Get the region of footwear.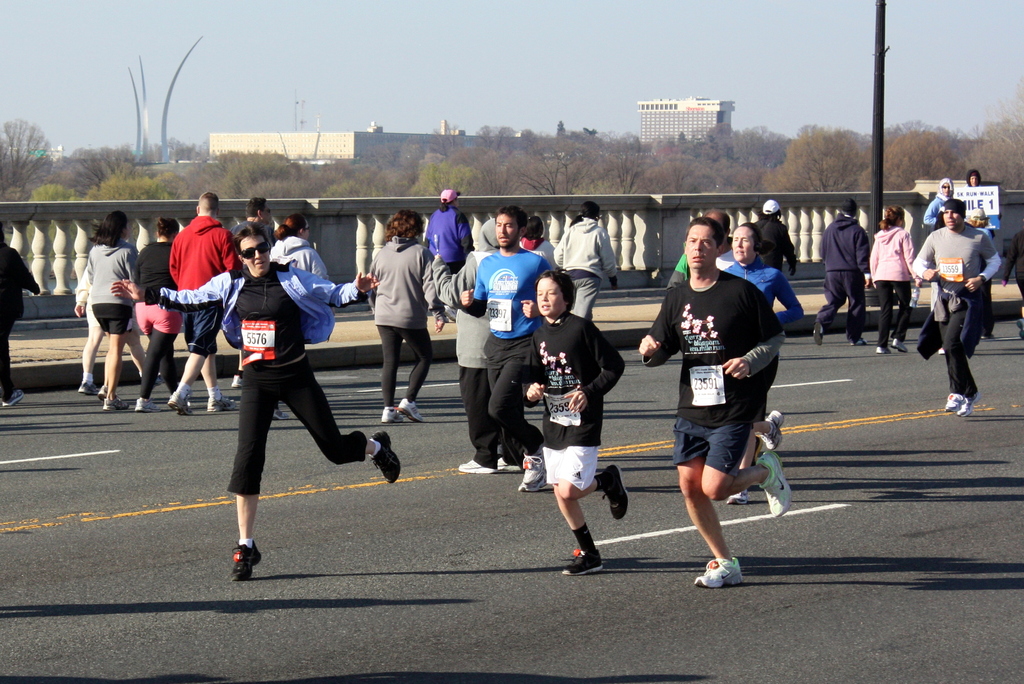
locate(698, 560, 743, 587).
